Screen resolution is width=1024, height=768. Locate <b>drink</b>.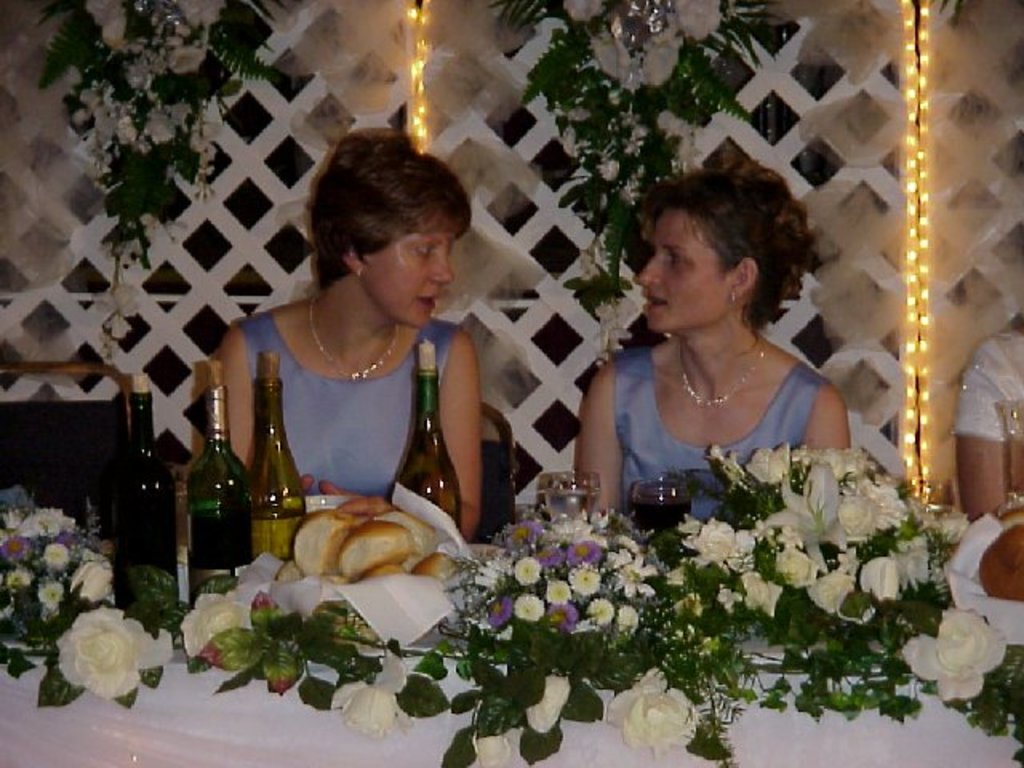
(184,381,246,603).
